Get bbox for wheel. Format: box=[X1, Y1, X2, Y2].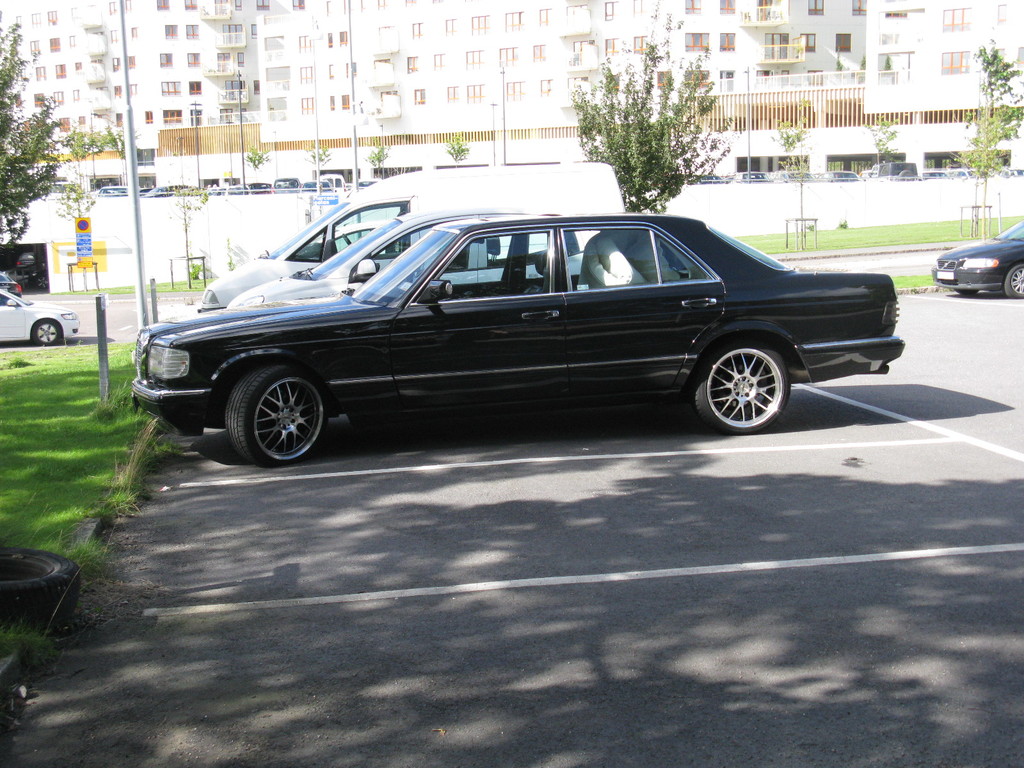
box=[898, 169, 915, 179].
